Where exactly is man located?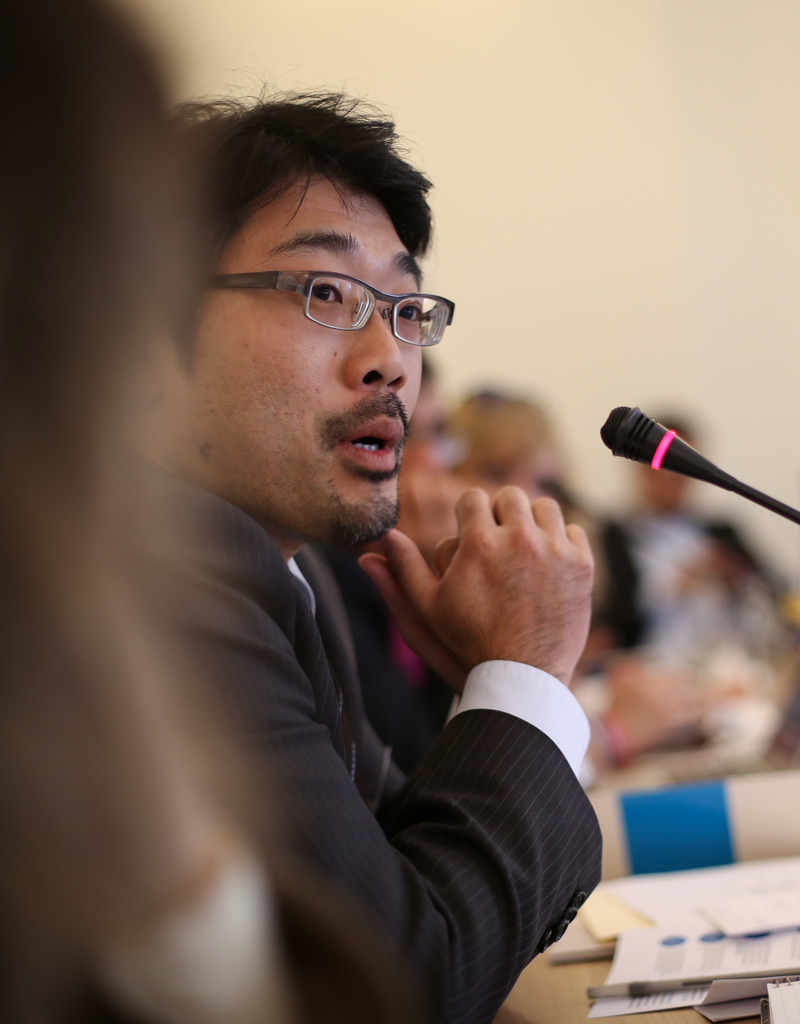
Its bounding box is l=156, t=100, r=614, b=1023.
